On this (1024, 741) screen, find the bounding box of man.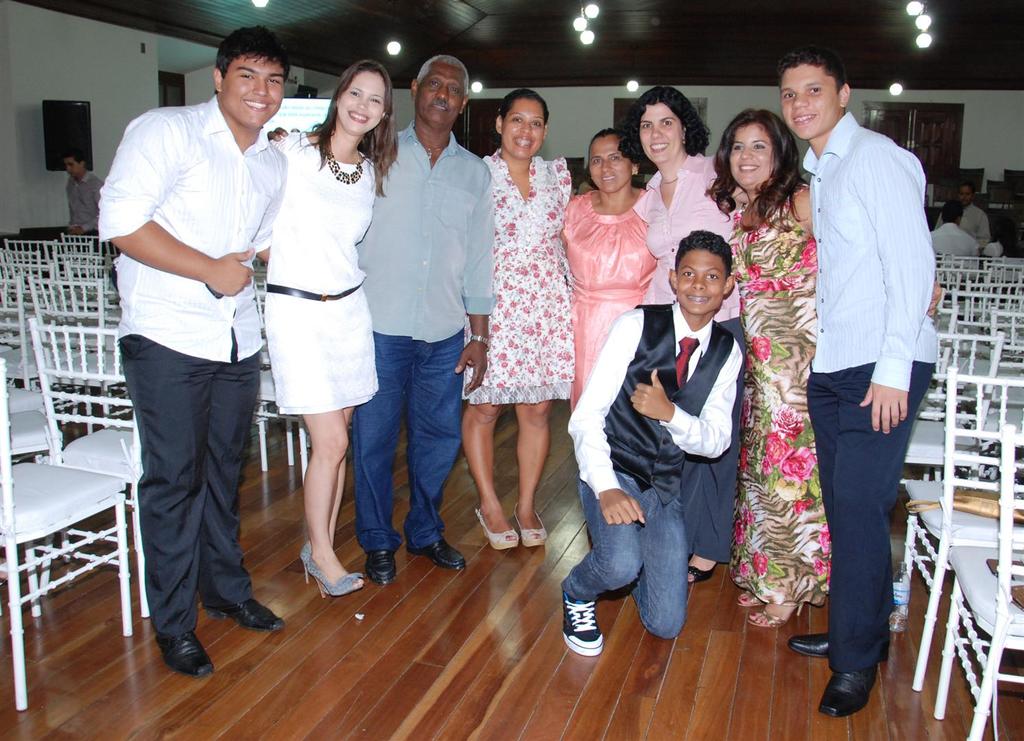
Bounding box: Rect(777, 48, 938, 720).
